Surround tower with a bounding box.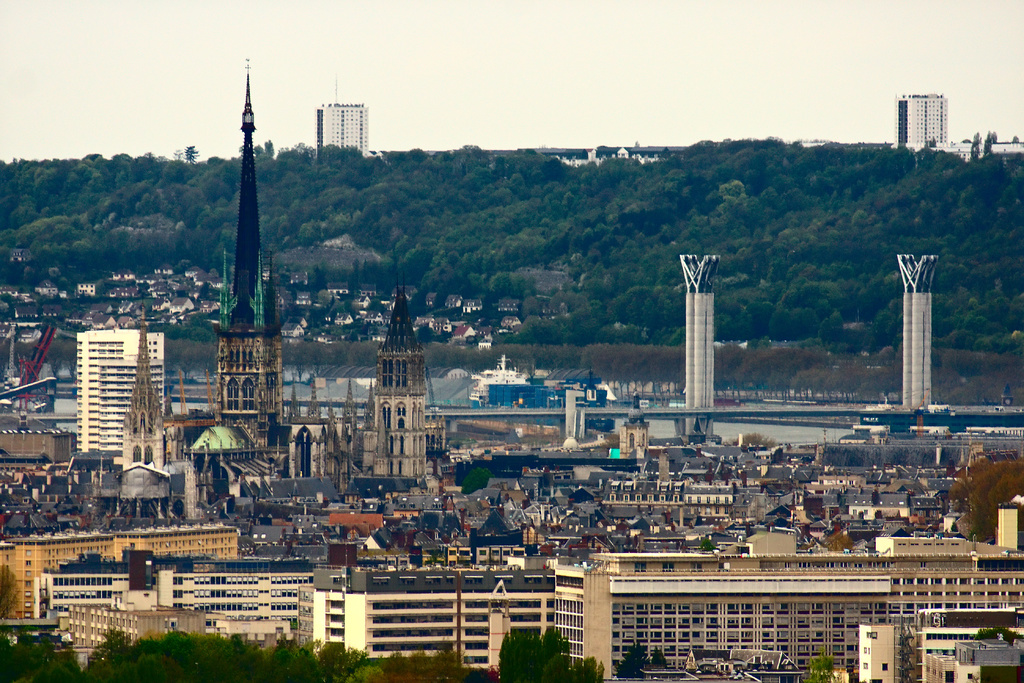
896 244 959 403.
